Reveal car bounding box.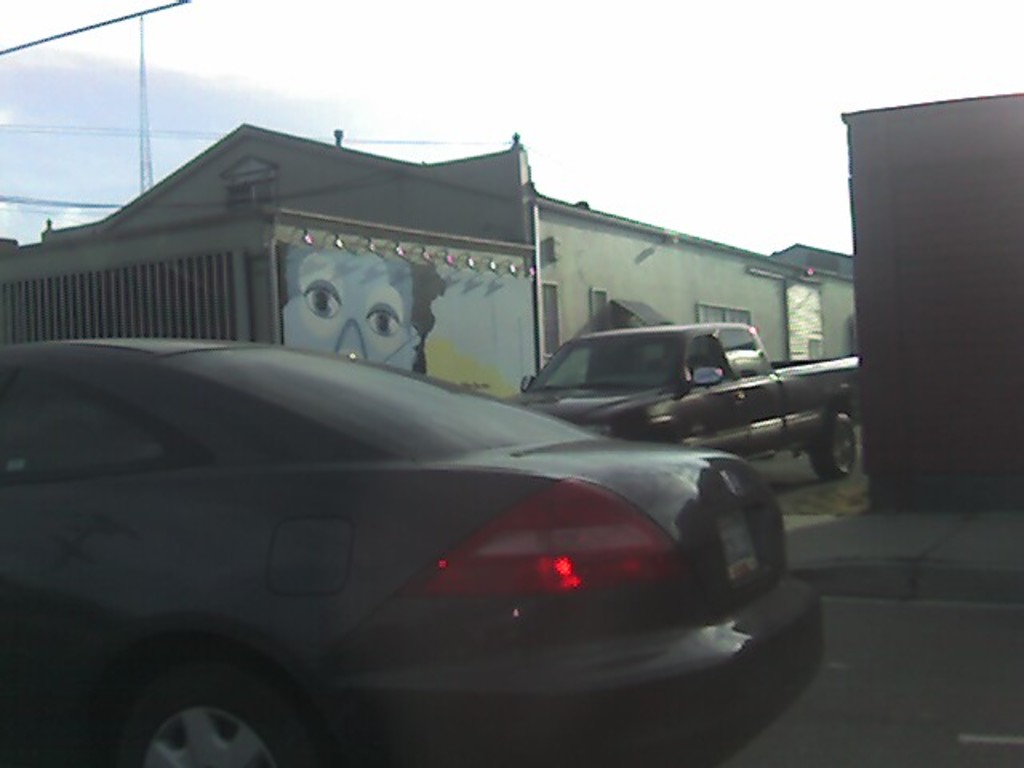
Revealed: {"left": 2, "top": 334, "right": 827, "bottom": 766}.
